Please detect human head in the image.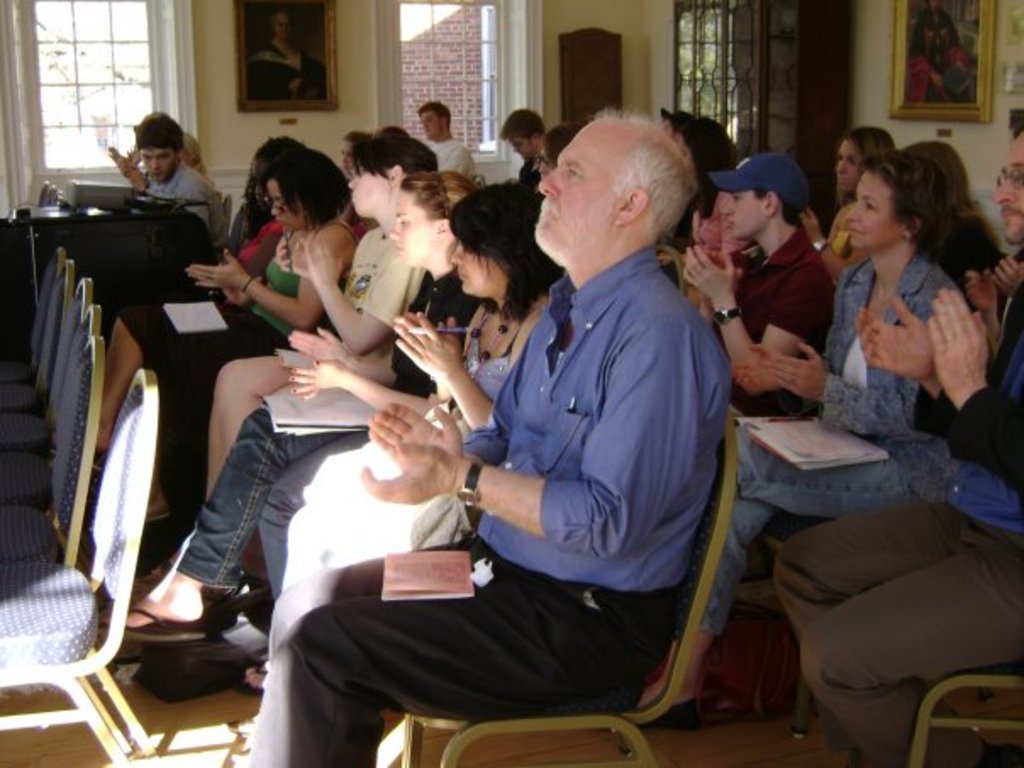
pyautogui.locateOnScreen(268, 147, 354, 239).
